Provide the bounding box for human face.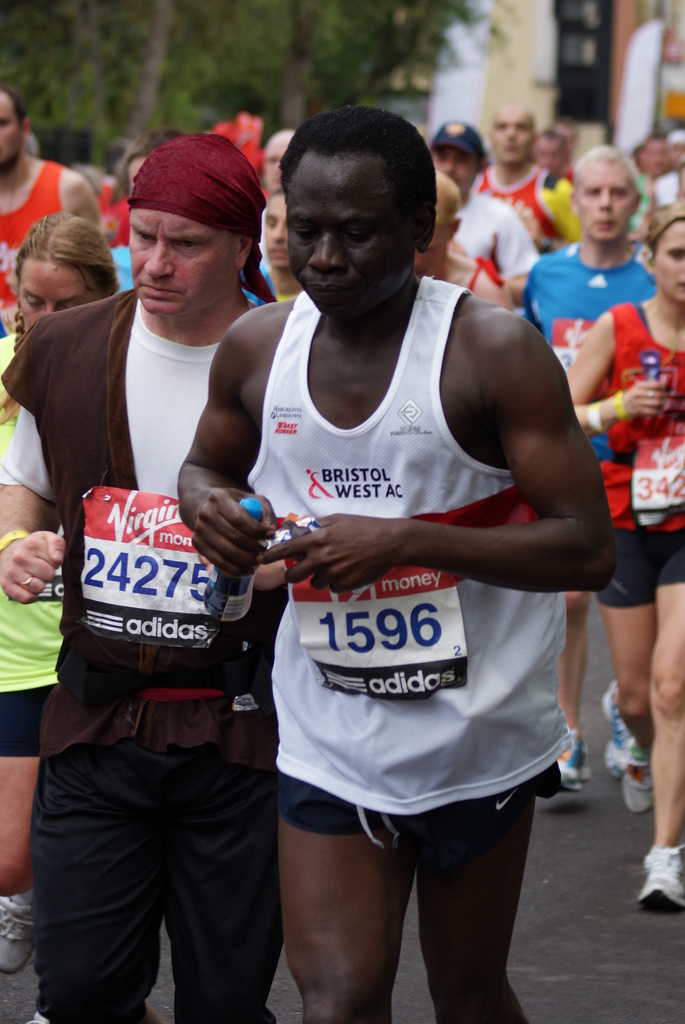
x1=287, y1=154, x2=405, y2=319.
